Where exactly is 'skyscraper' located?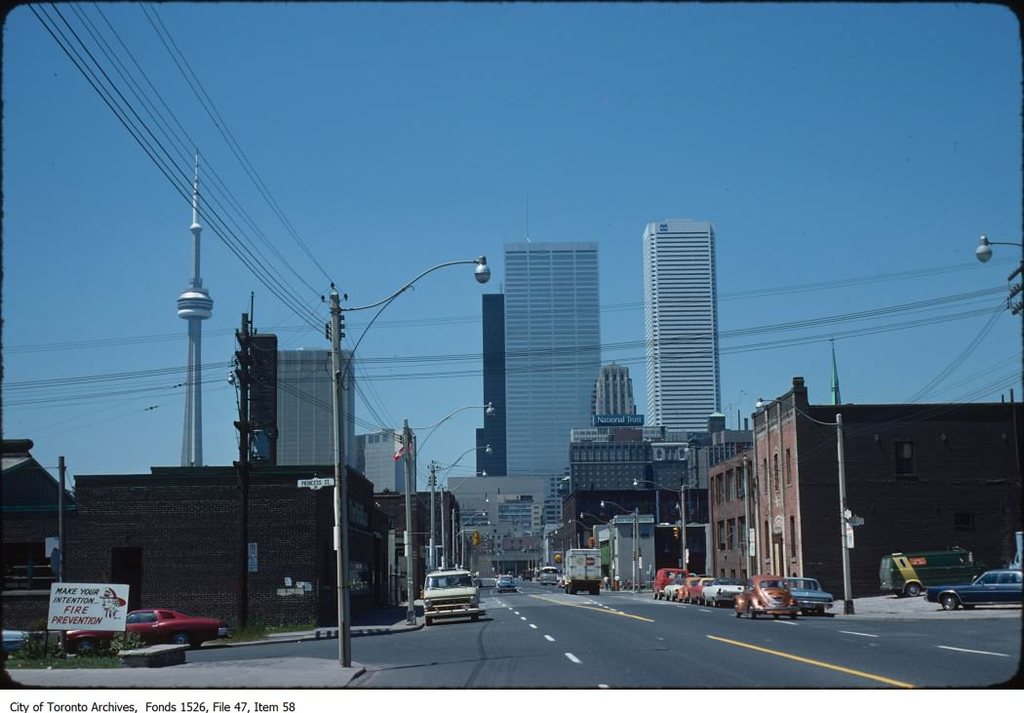
Its bounding box is [482, 197, 614, 507].
